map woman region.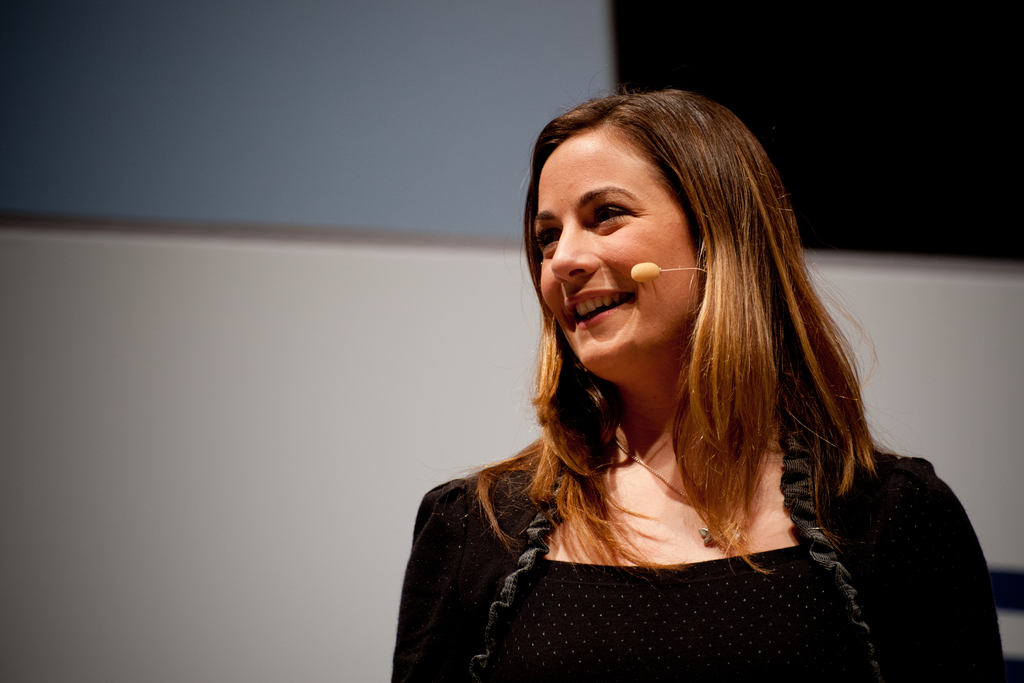
Mapped to bbox=(364, 73, 952, 671).
